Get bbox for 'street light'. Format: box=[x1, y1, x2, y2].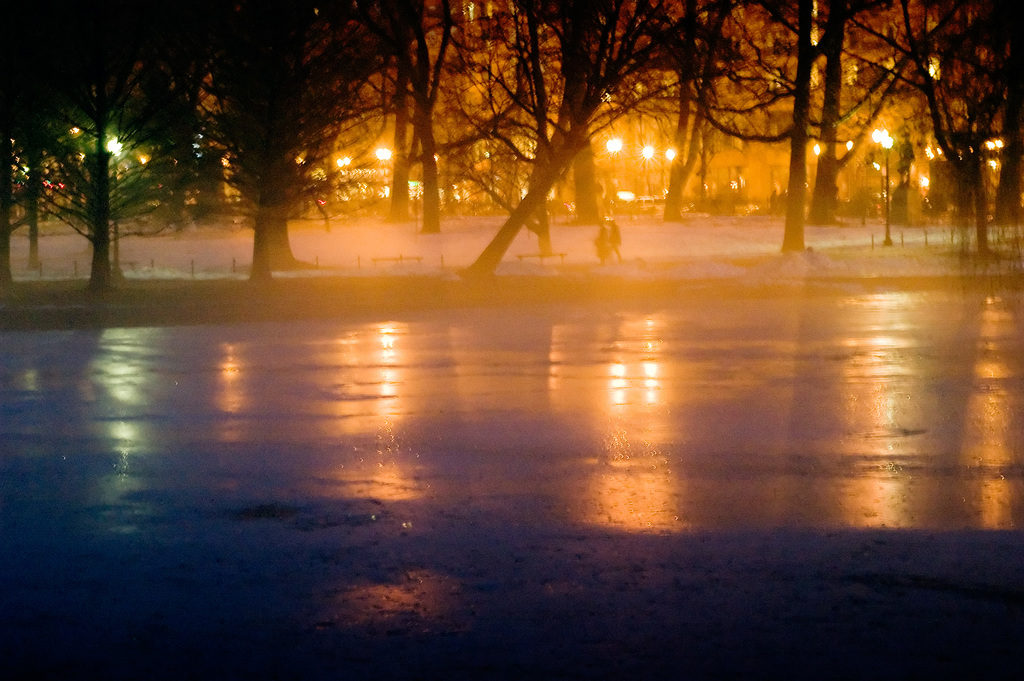
box=[102, 131, 125, 283].
